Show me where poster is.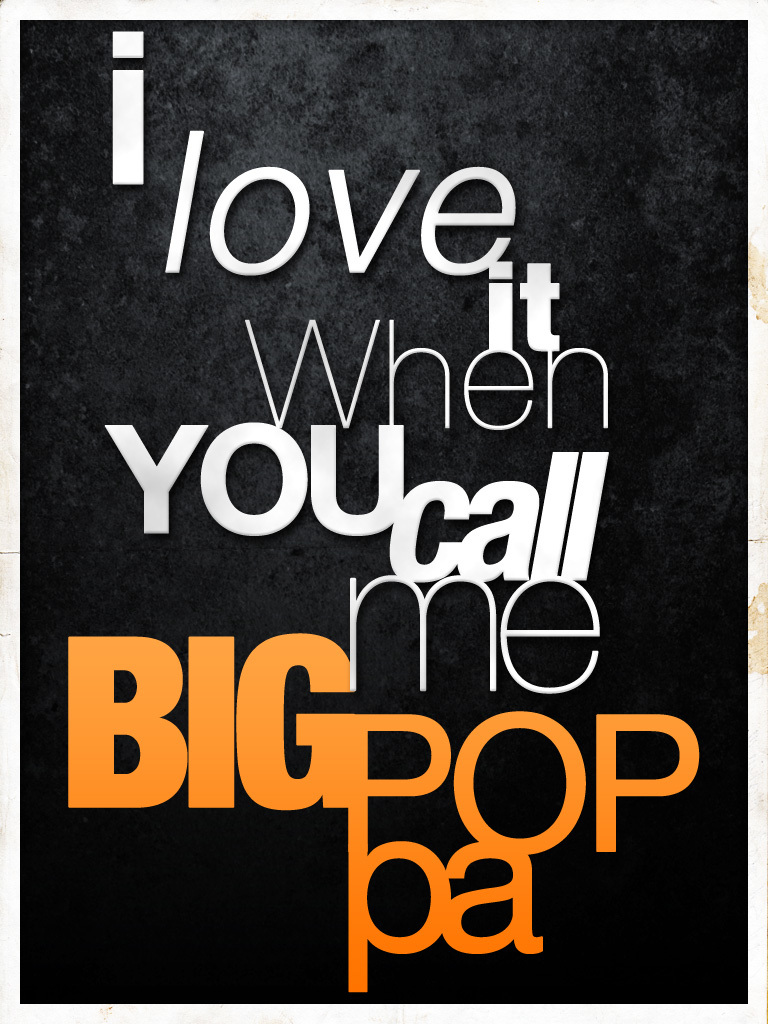
poster is at [left=0, top=0, right=767, bottom=1023].
